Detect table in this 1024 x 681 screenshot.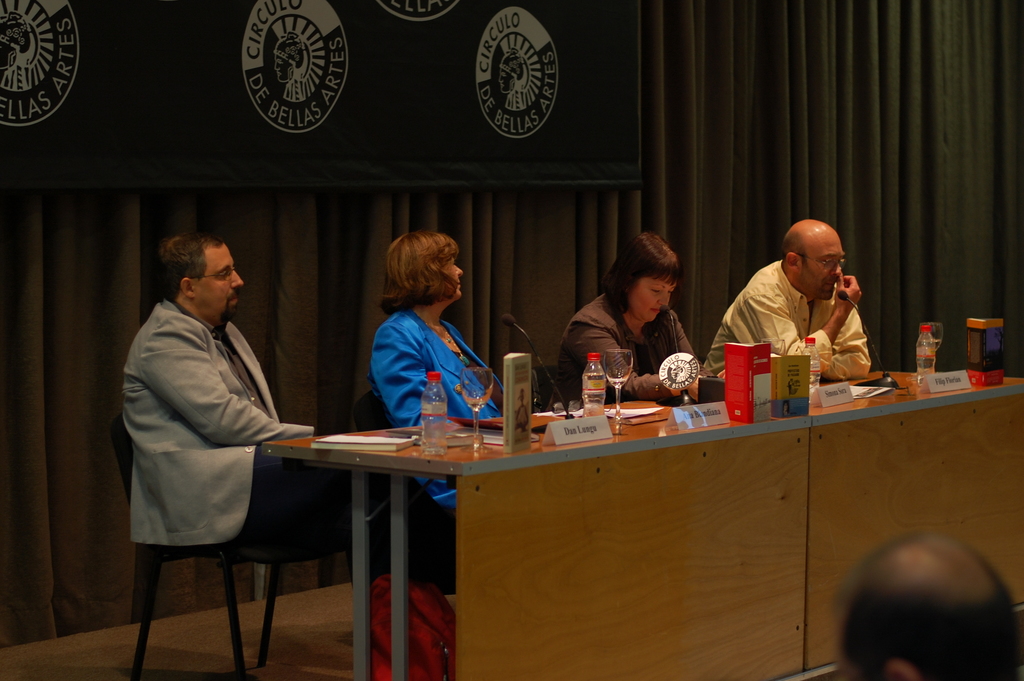
Detection: BBox(259, 366, 1023, 680).
